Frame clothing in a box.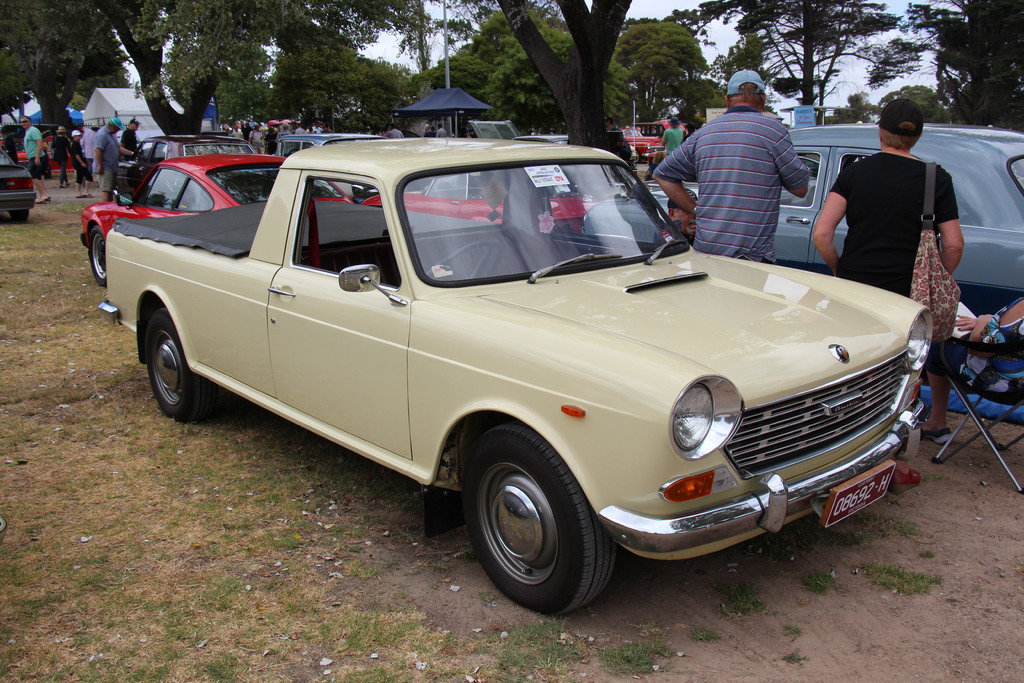
detection(121, 126, 138, 160).
